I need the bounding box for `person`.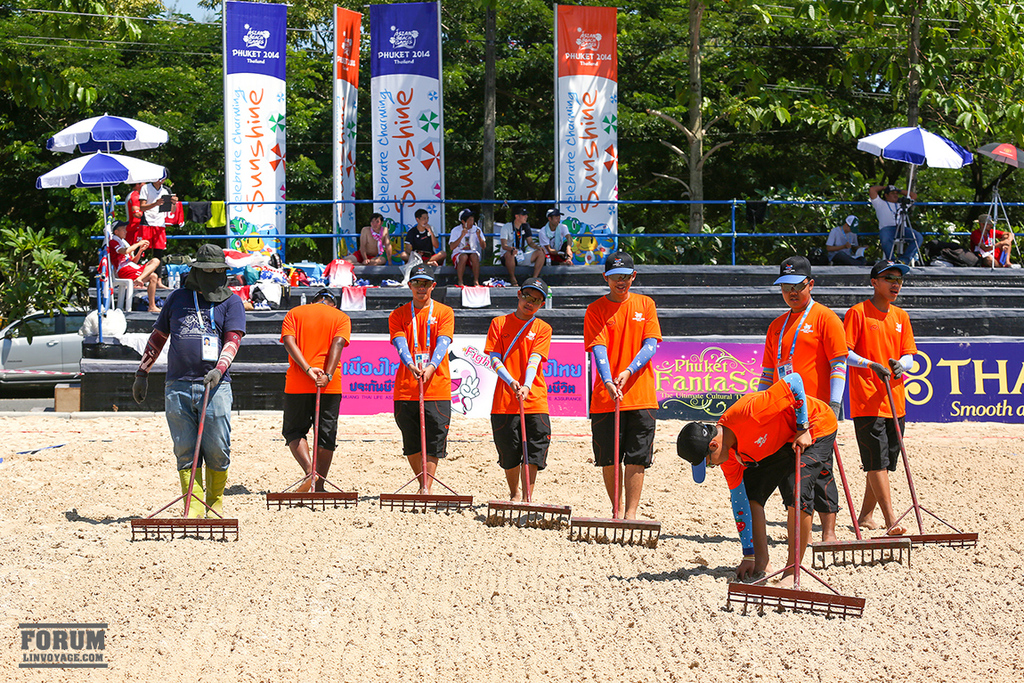
Here it is: 337, 207, 395, 272.
